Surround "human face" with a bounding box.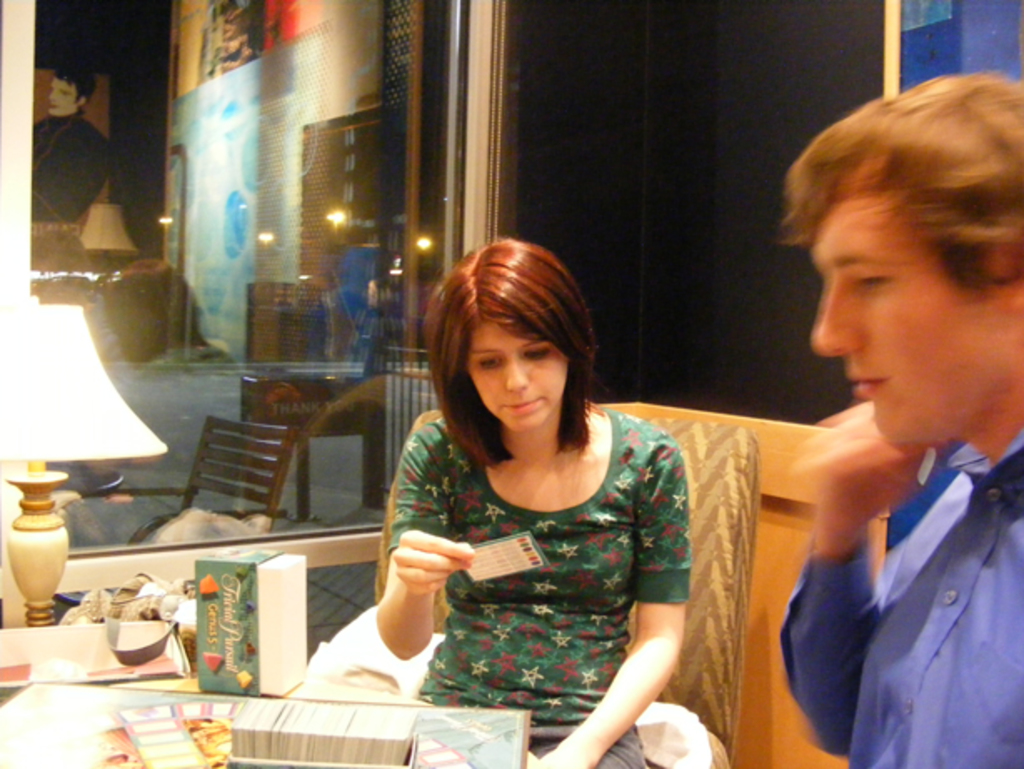
locate(812, 185, 1017, 447).
